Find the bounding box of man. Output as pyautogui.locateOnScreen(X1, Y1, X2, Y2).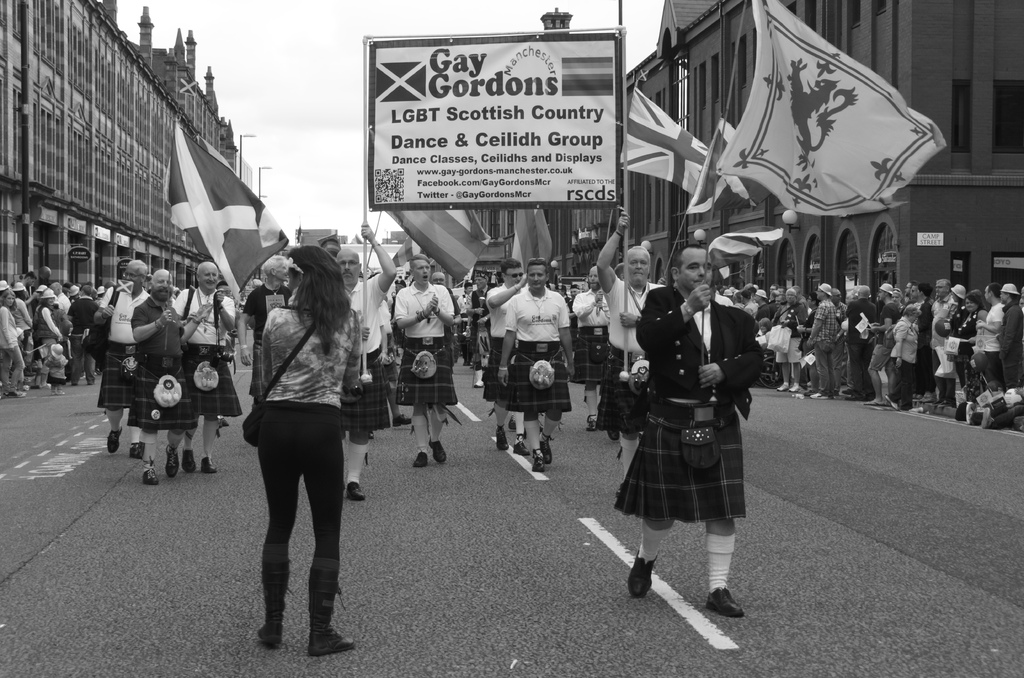
pyautogui.locateOnScreen(390, 252, 455, 464).
